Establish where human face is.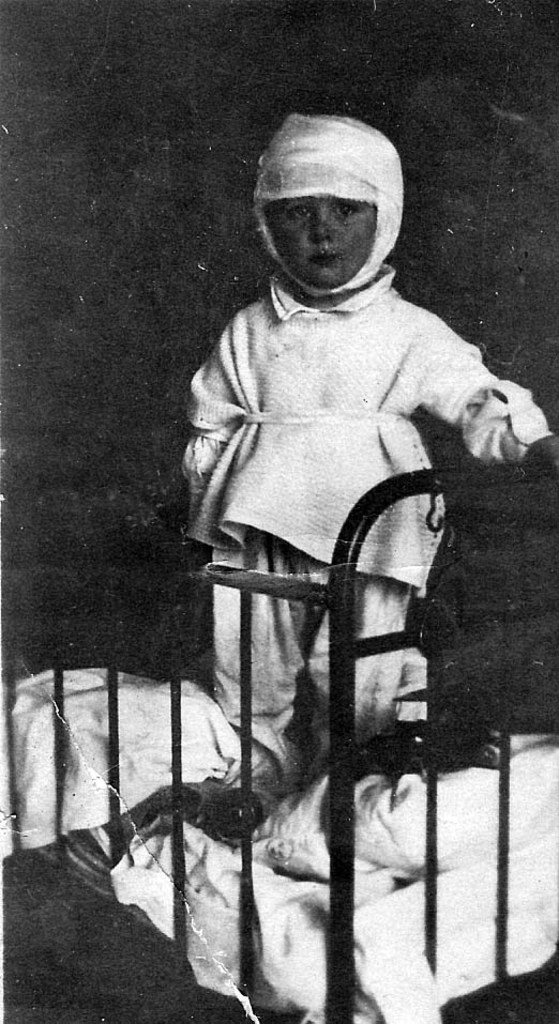
Established at bbox=(258, 192, 376, 289).
